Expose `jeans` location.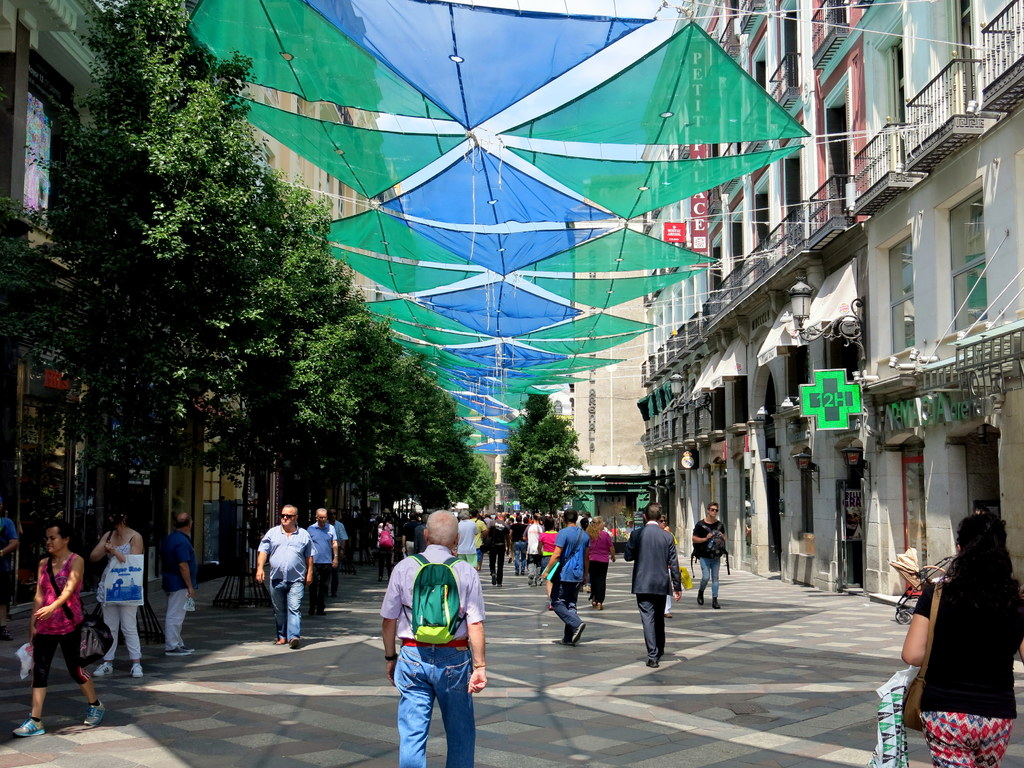
Exposed at x1=698, y1=558, x2=721, y2=599.
